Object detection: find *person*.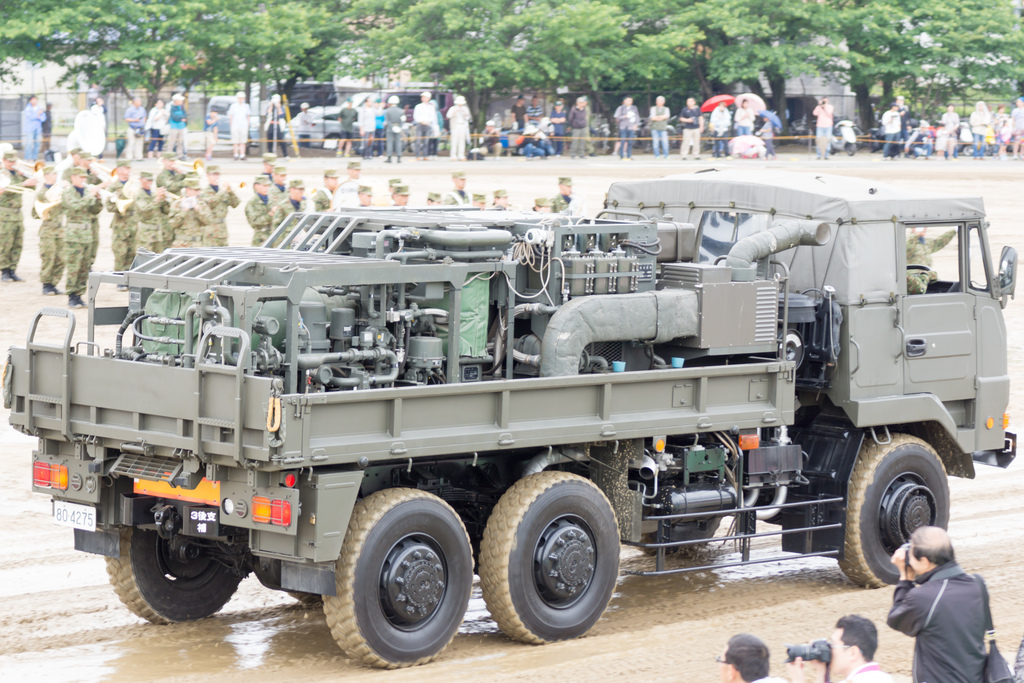
bbox=(822, 611, 894, 682).
